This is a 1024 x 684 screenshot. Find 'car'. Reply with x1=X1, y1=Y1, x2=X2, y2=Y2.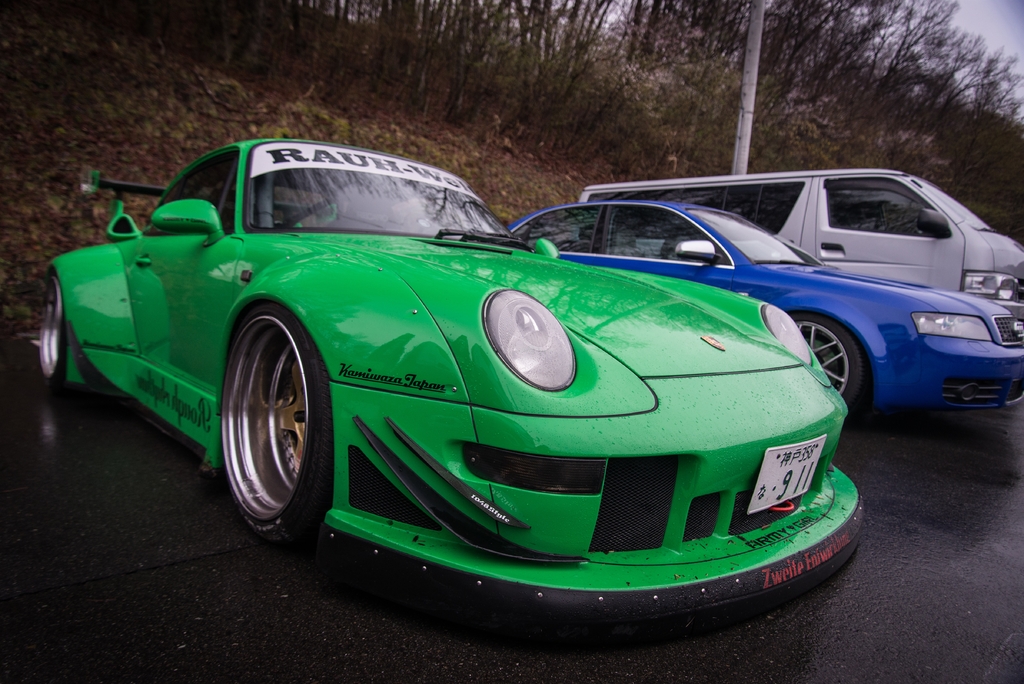
x1=36, y1=137, x2=870, y2=652.
